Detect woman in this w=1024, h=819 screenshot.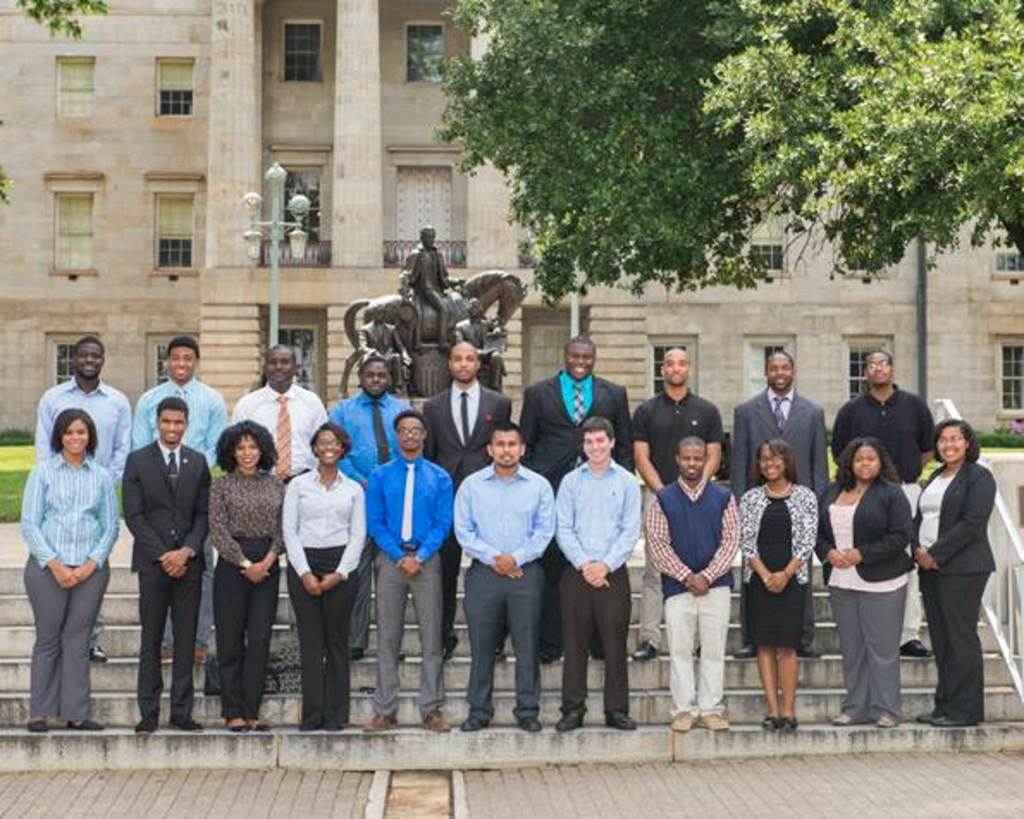
Detection: 215, 415, 287, 738.
